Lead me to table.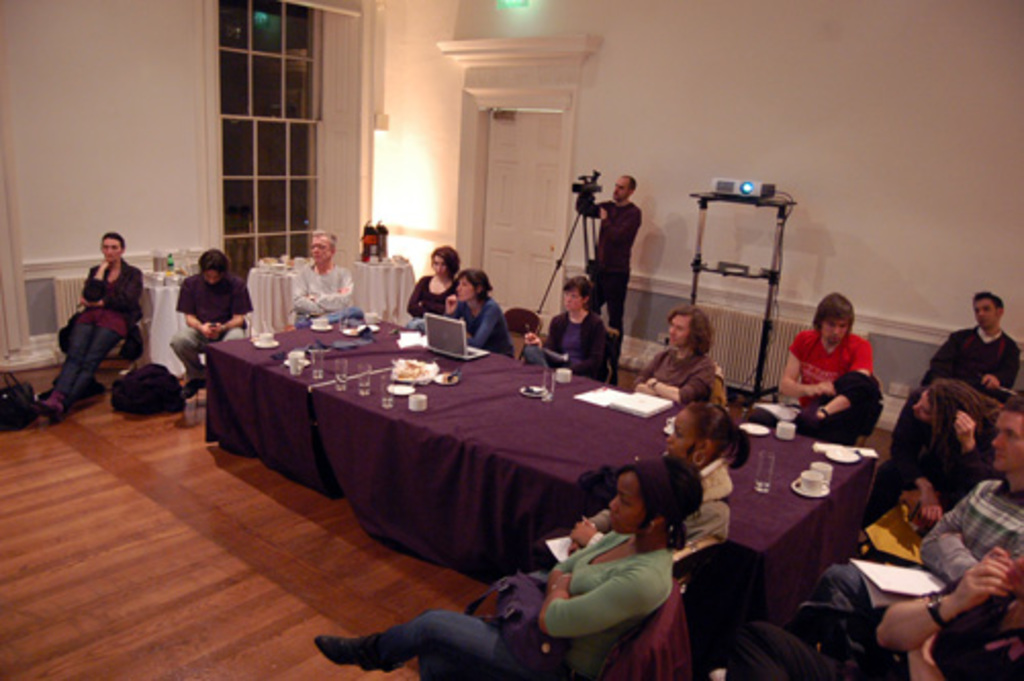
Lead to rect(213, 313, 730, 614).
